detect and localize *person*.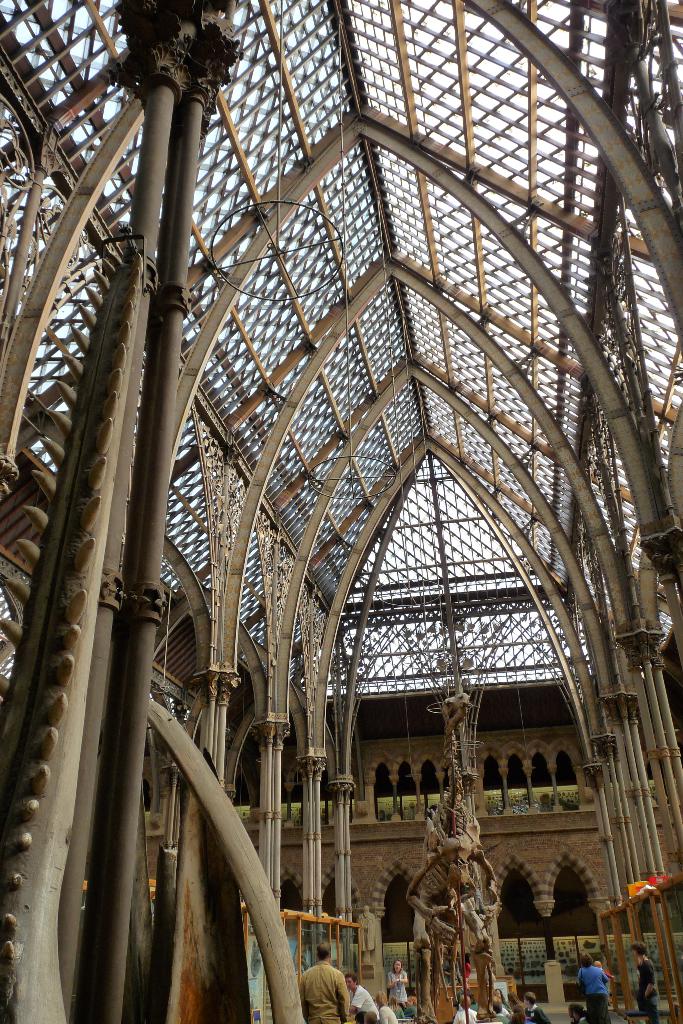
Localized at detection(454, 998, 478, 1023).
